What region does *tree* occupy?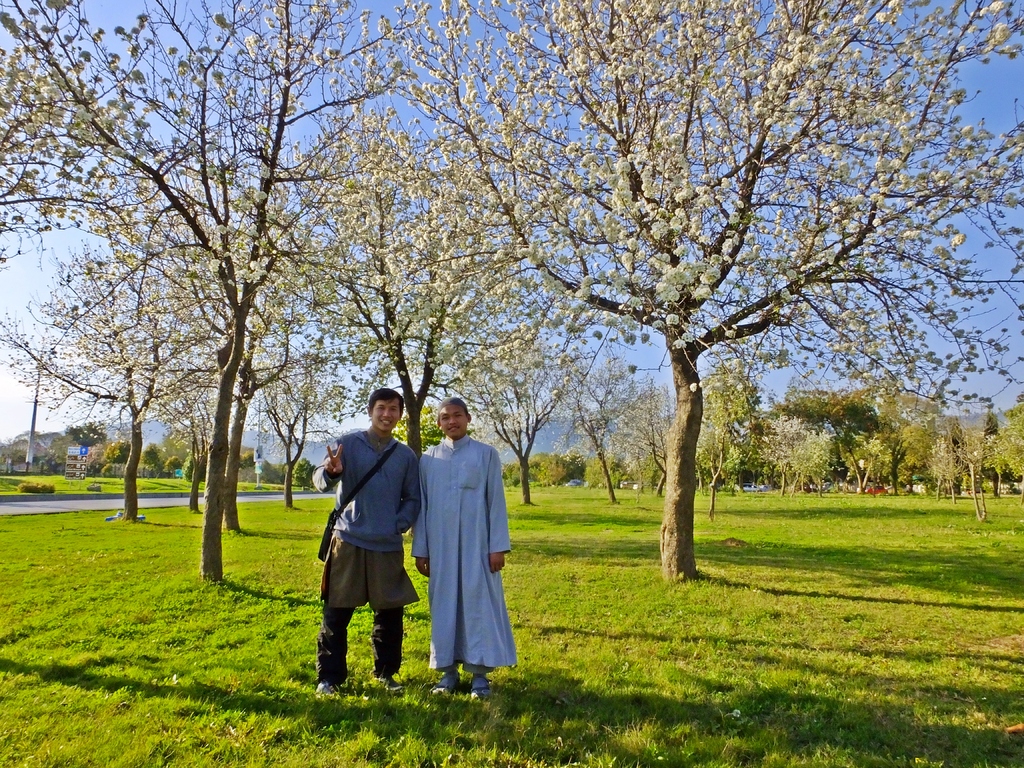
<region>920, 430, 948, 500</region>.
